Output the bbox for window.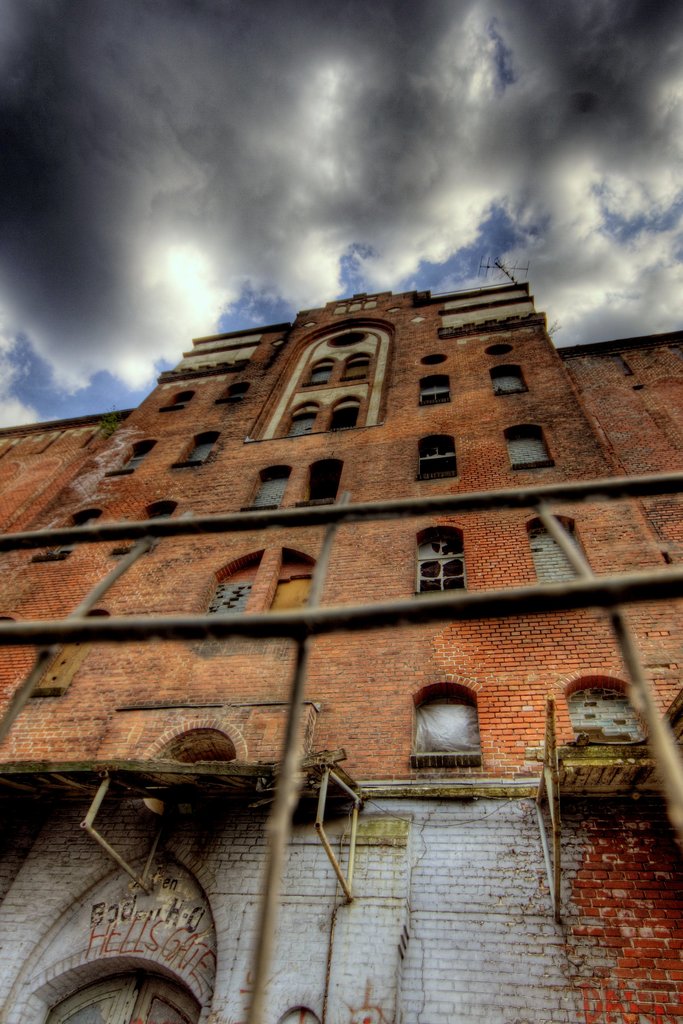
BBox(302, 457, 350, 502).
